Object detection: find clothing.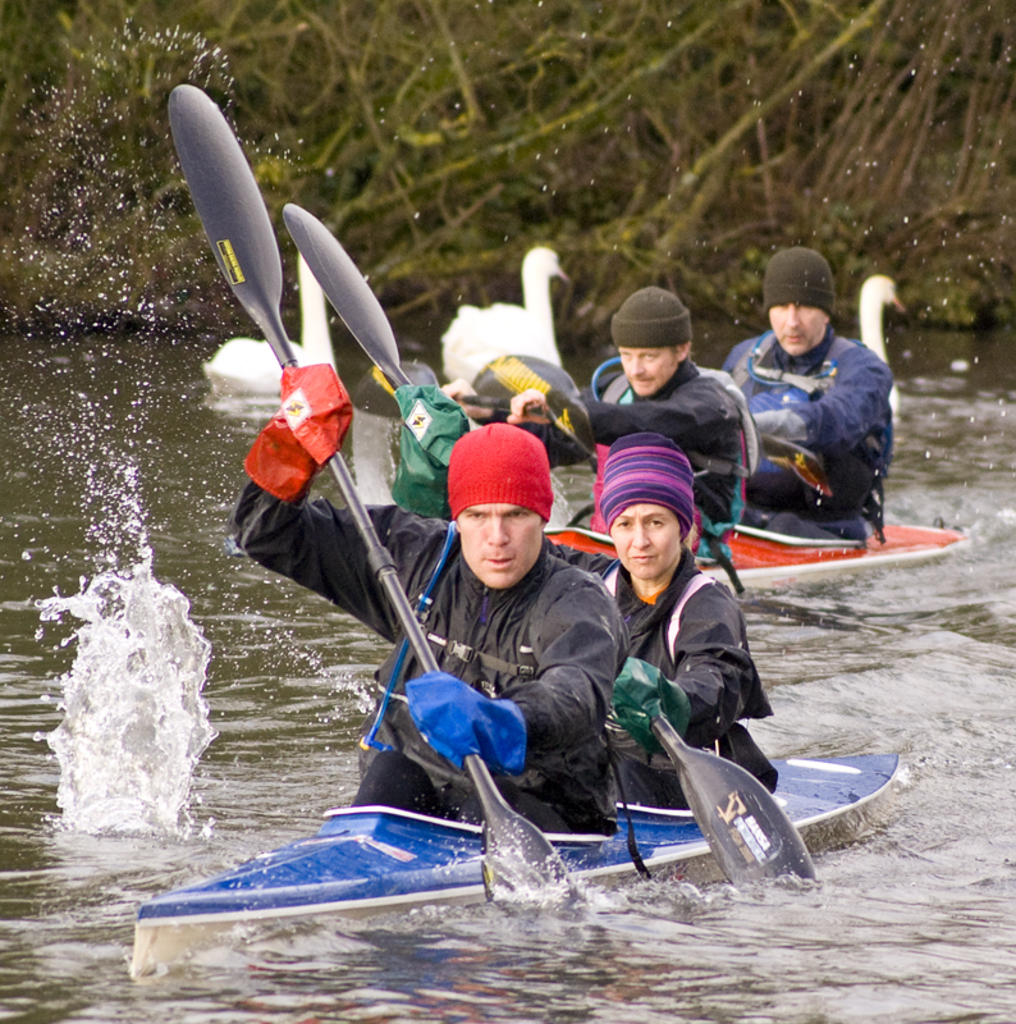
crop(709, 321, 898, 545).
